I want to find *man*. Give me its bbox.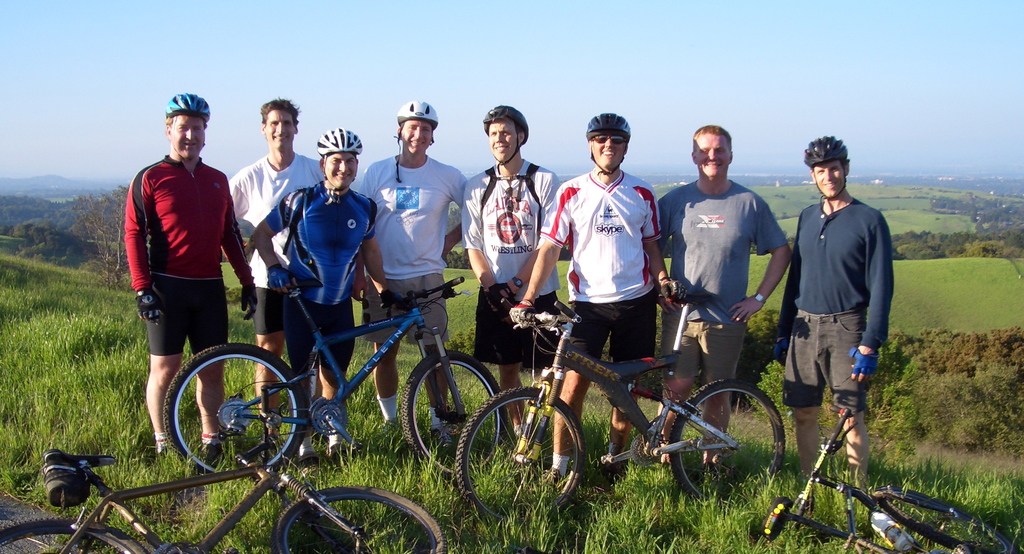
451:104:568:466.
